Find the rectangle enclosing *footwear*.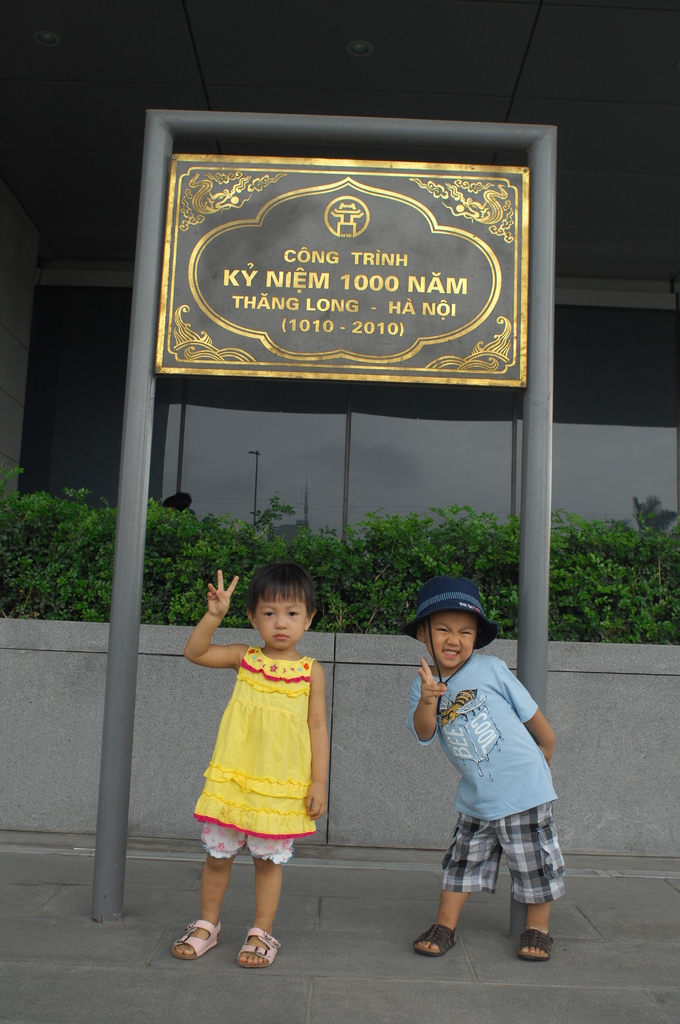
<box>175,922,222,959</box>.
